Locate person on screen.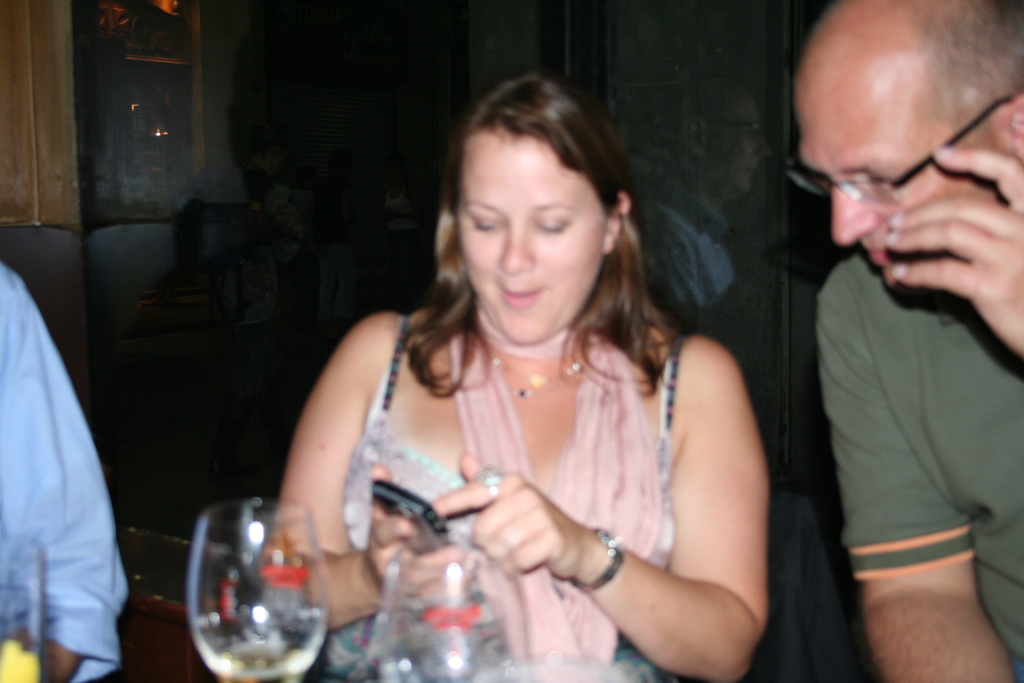
On screen at pyautogui.locateOnScreen(262, 63, 776, 682).
